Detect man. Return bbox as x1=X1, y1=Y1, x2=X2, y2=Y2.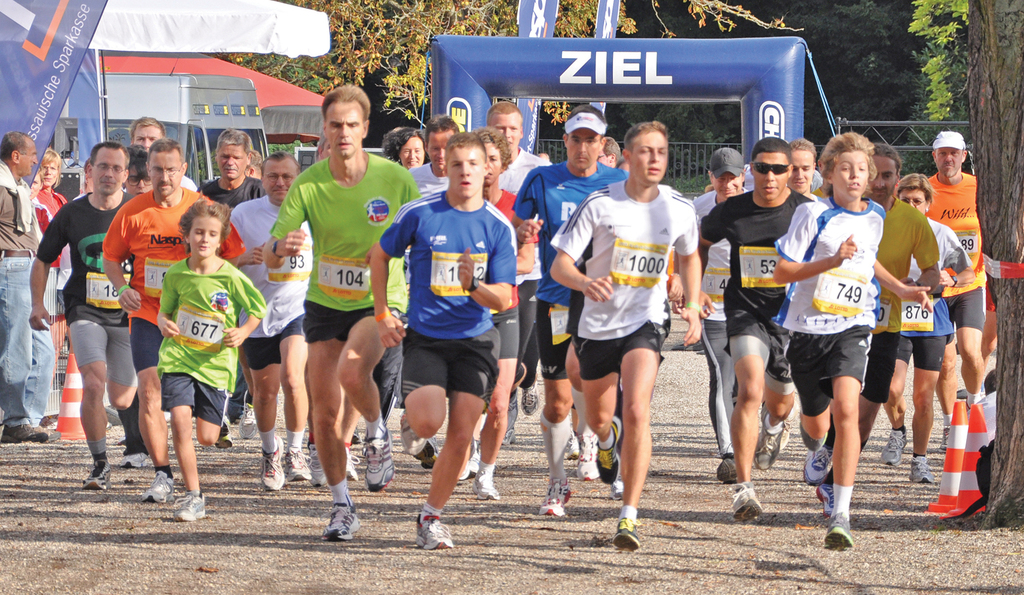
x1=27, y1=140, x2=173, y2=508.
